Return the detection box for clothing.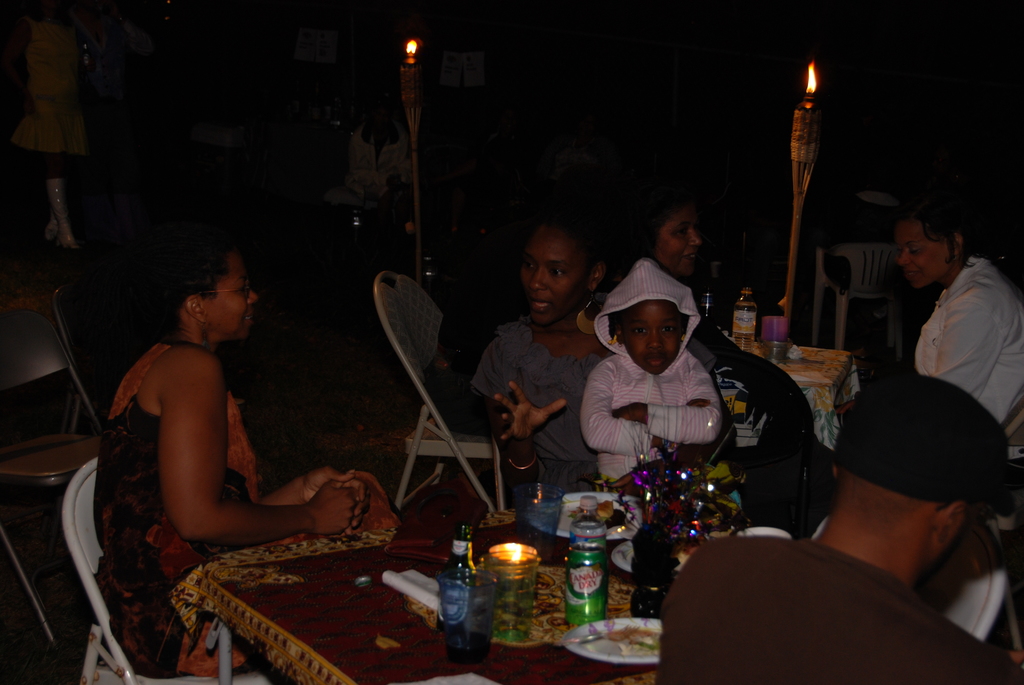
{"left": 94, "top": 352, "right": 244, "bottom": 678}.
